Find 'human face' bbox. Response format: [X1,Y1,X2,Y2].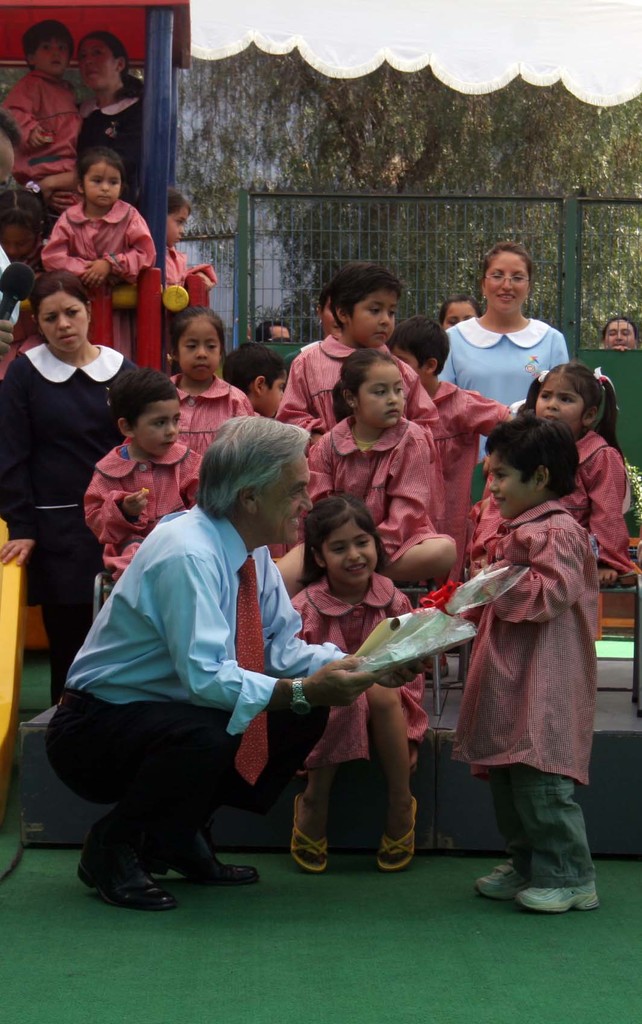
[33,283,83,351].
